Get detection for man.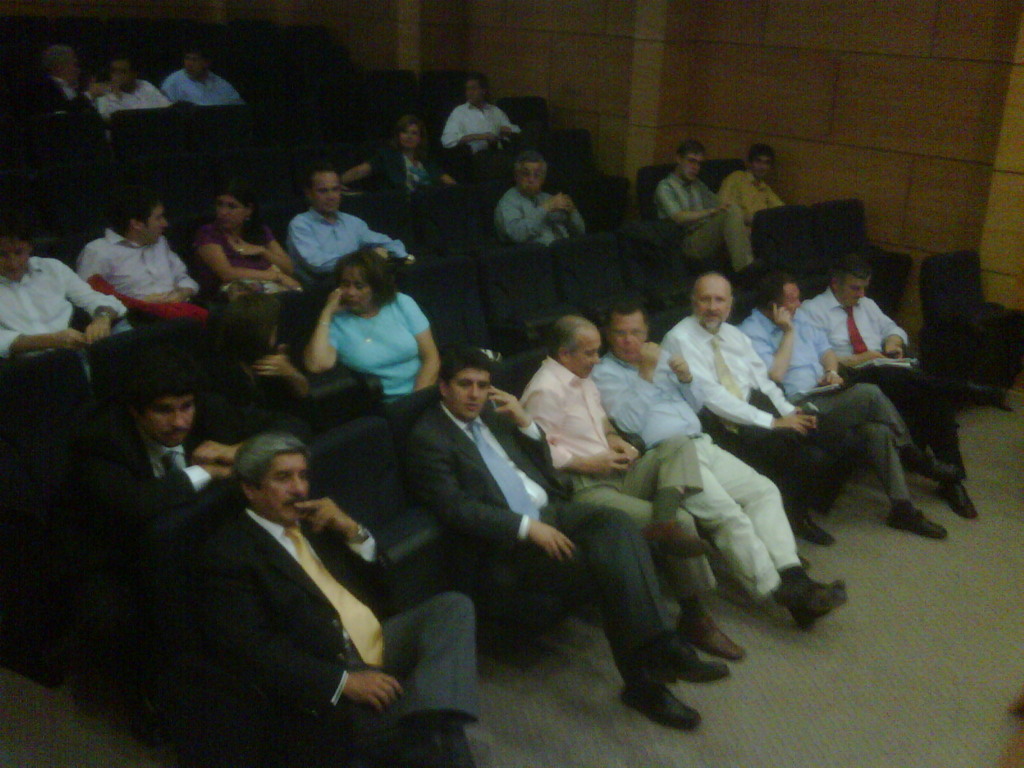
Detection: Rect(165, 38, 236, 113).
